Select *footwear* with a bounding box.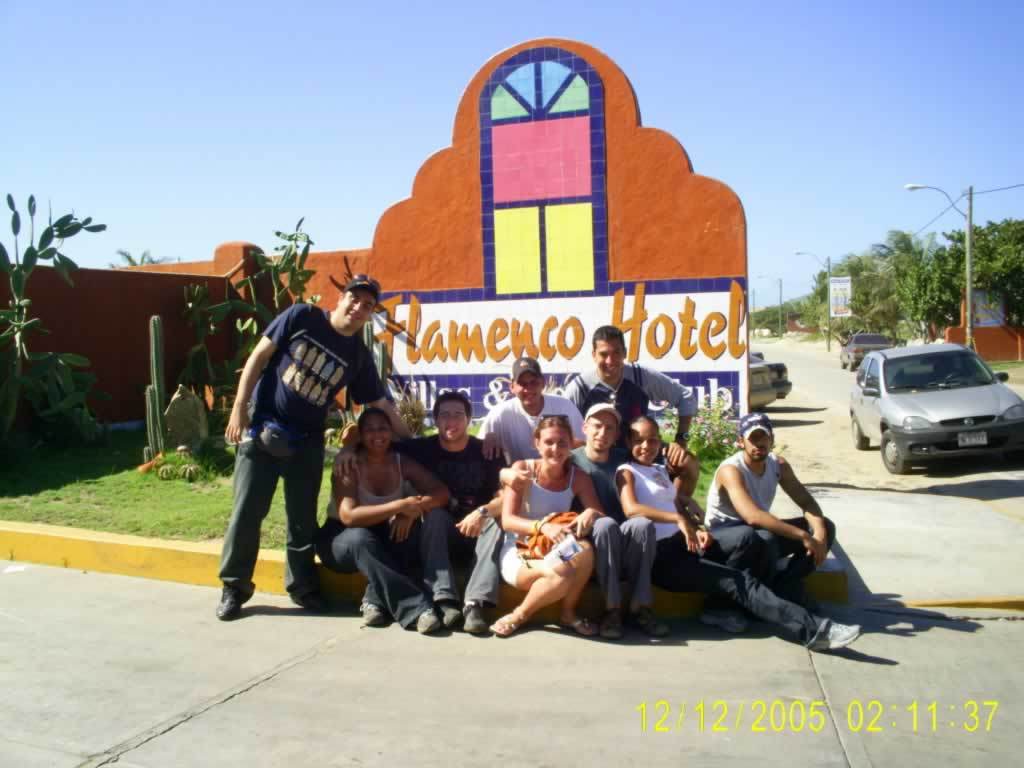
rect(291, 592, 323, 610).
